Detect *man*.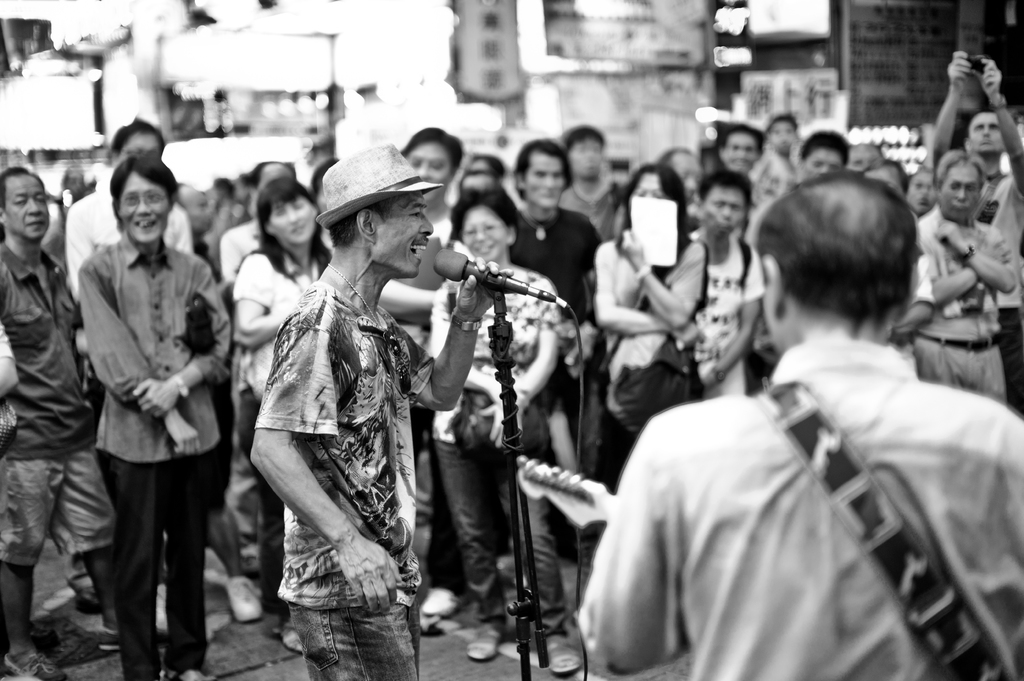
Detected at 512 138 600 412.
